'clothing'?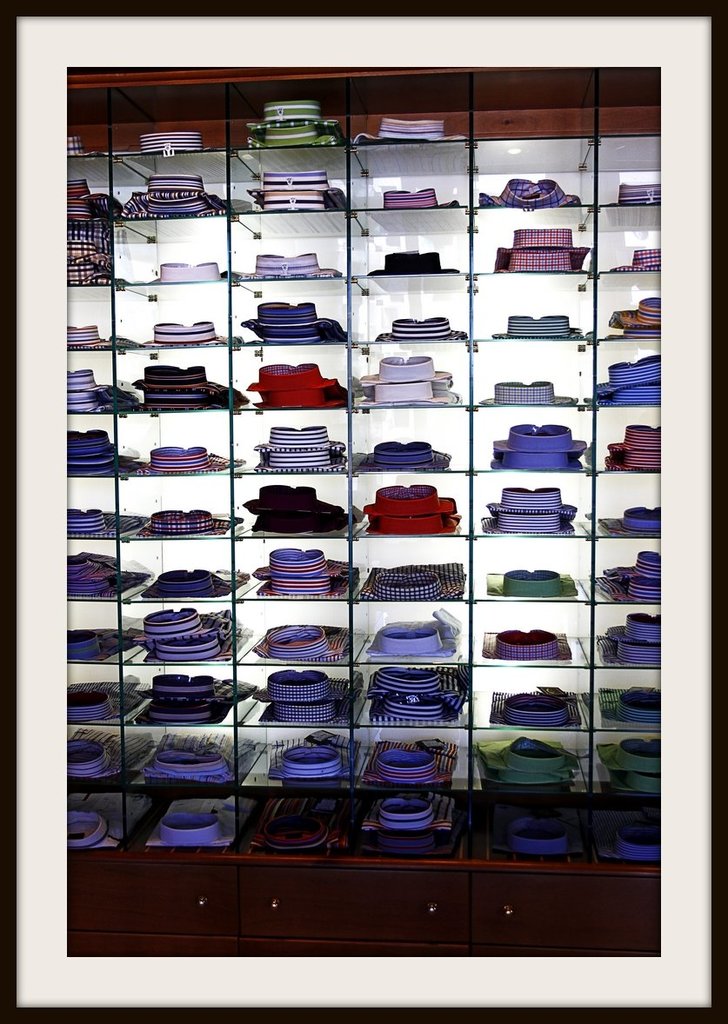
(492, 687, 575, 726)
